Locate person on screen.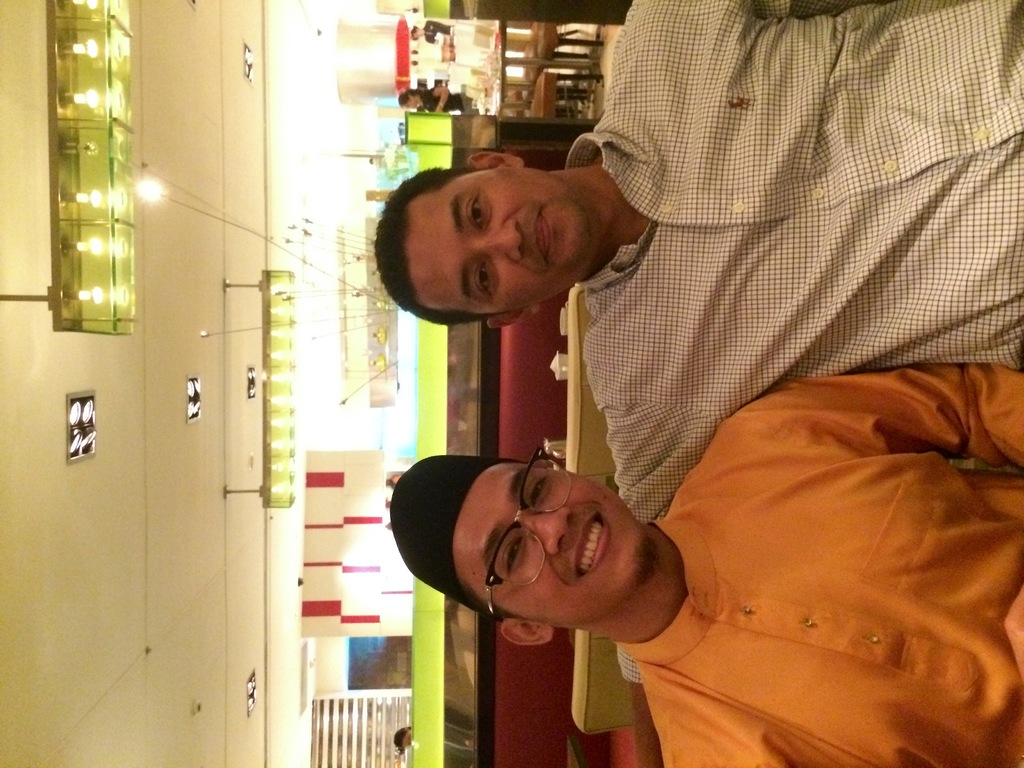
On screen at <box>369,0,1021,524</box>.
